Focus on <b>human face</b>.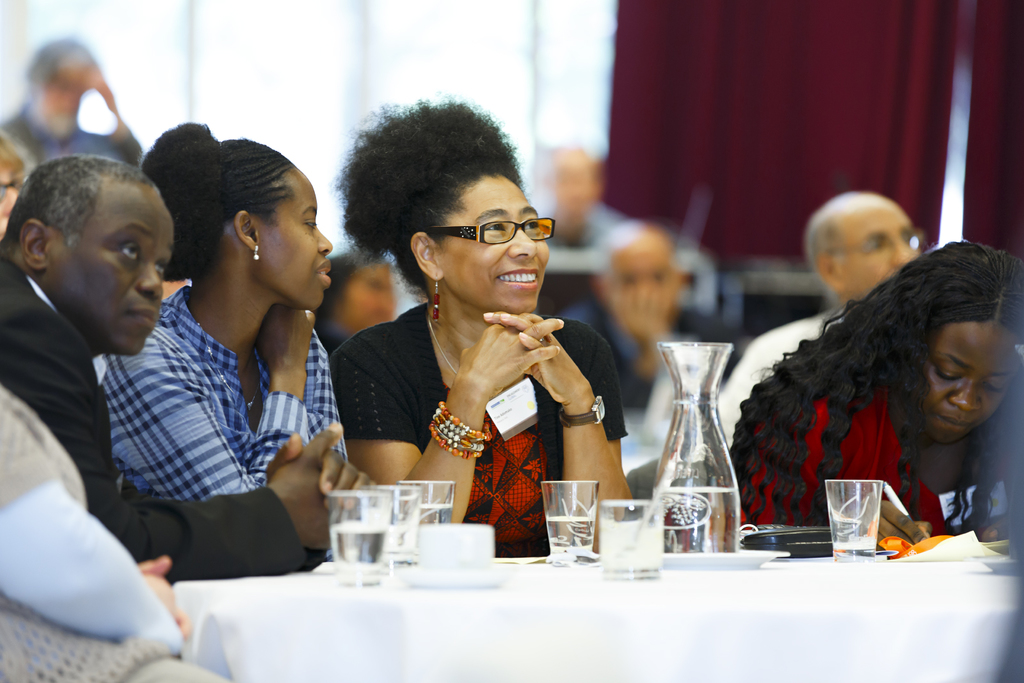
Focused at l=836, t=210, r=918, b=301.
